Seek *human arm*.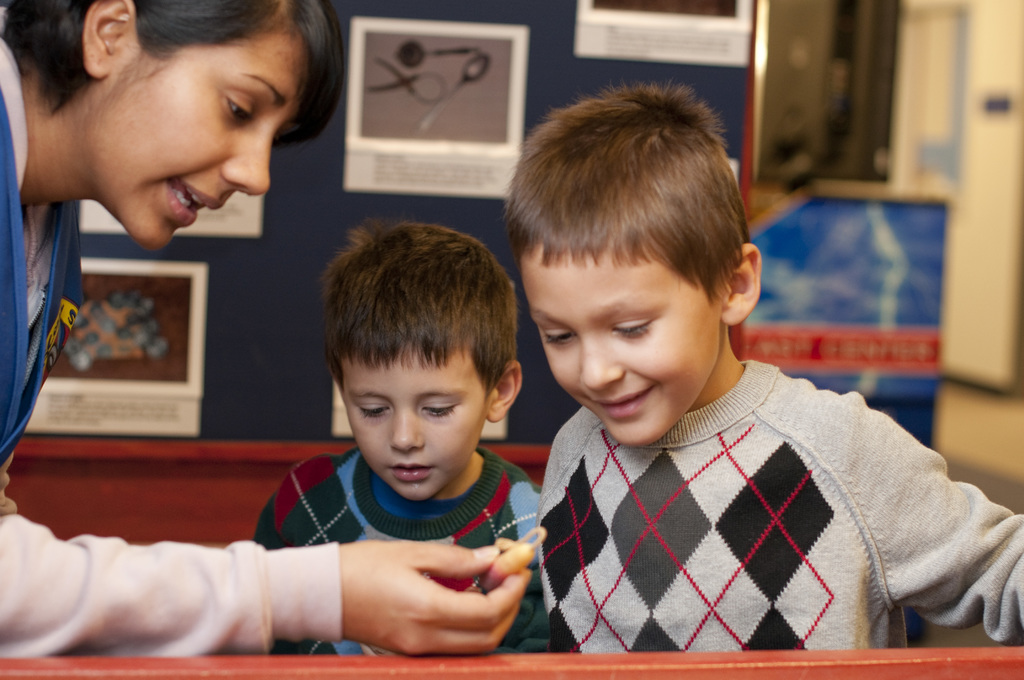
115 481 582 668.
